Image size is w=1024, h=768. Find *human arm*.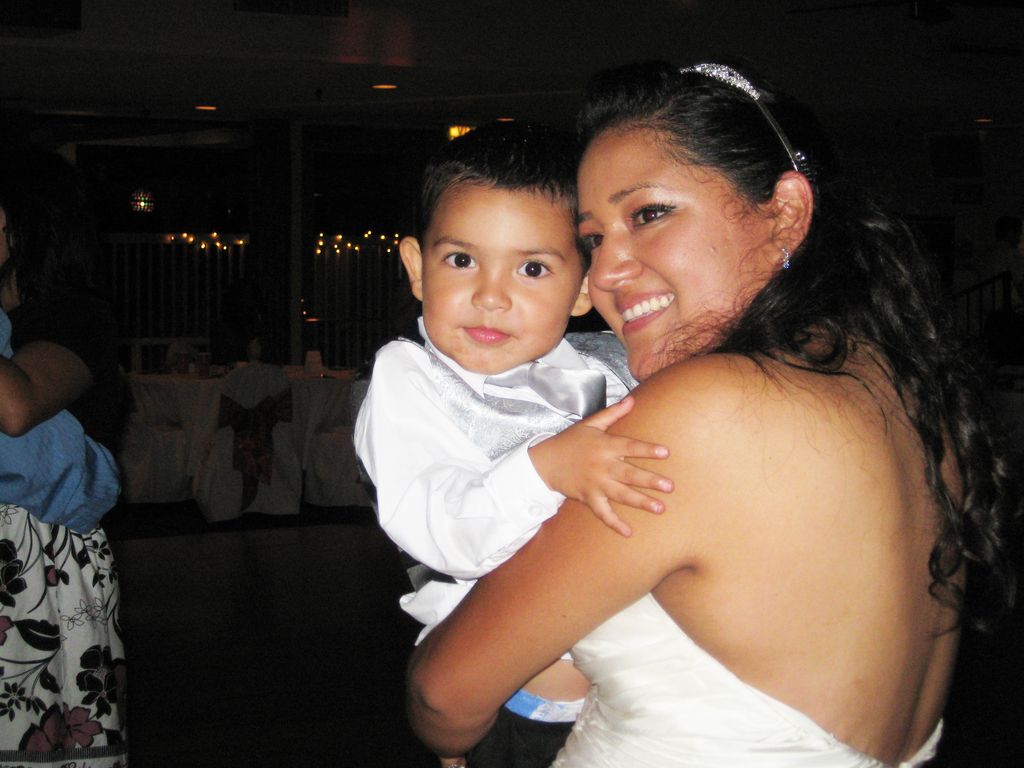
bbox=(0, 202, 118, 436).
